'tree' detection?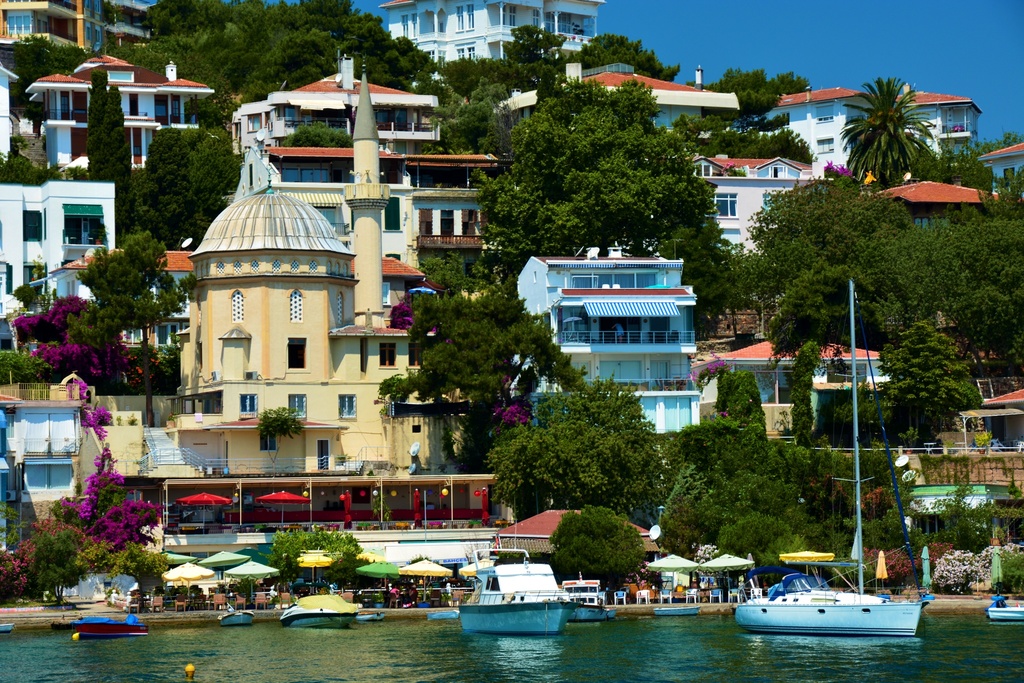
x1=14 y1=284 x2=47 y2=311
